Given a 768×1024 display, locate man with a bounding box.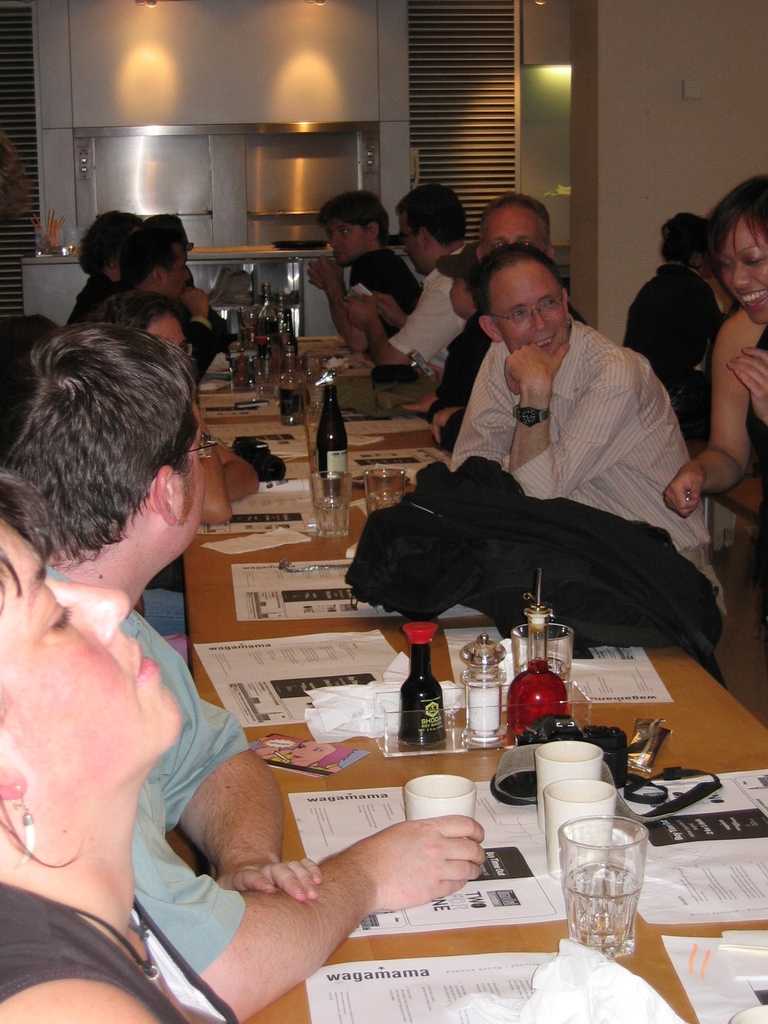
Located: [129,223,234,371].
